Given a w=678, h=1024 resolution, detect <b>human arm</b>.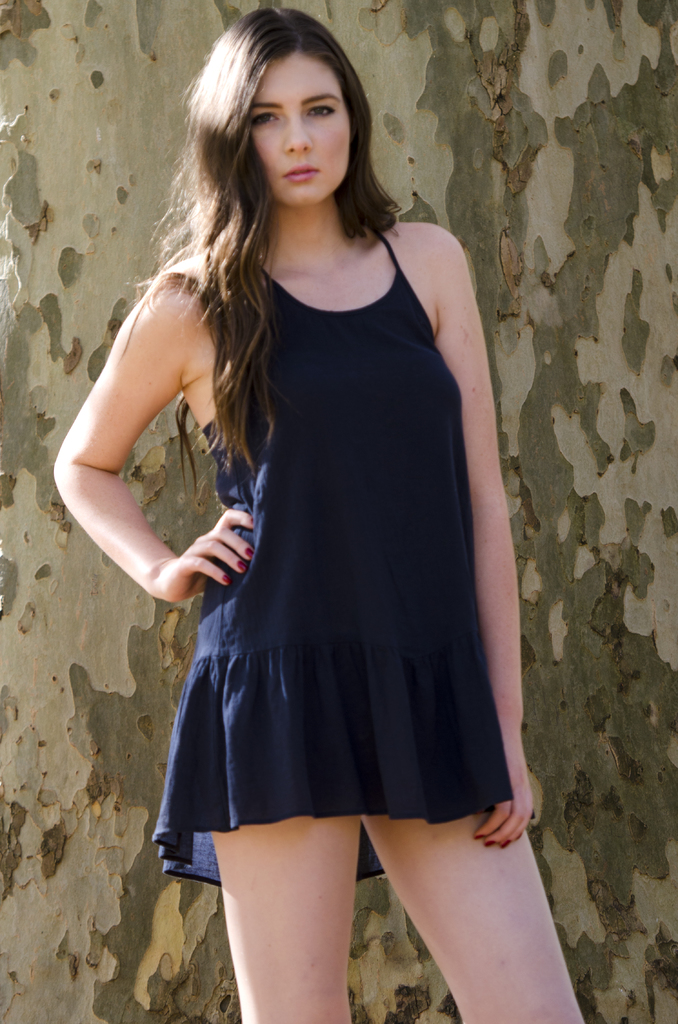
BBox(74, 281, 211, 611).
